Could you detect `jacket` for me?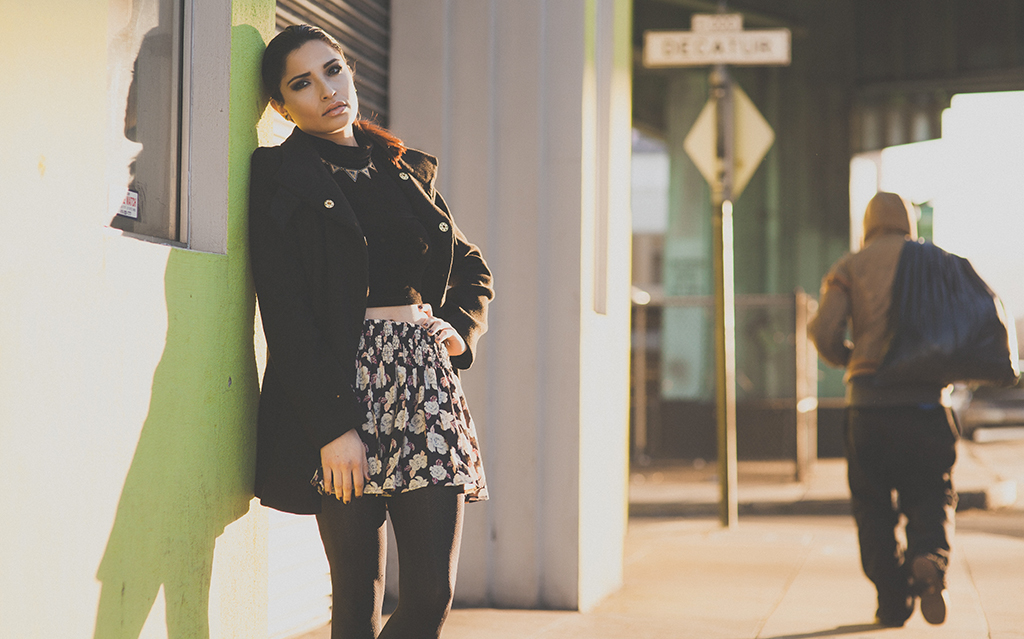
Detection result: [809,192,914,379].
